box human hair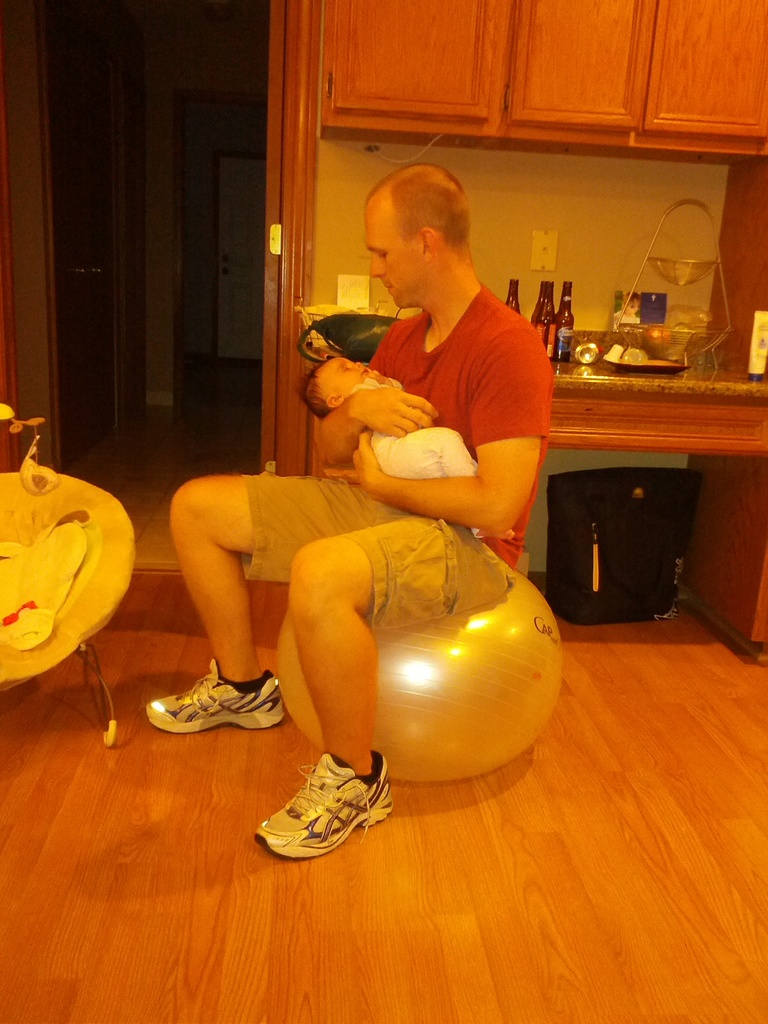
(300,357,333,422)
